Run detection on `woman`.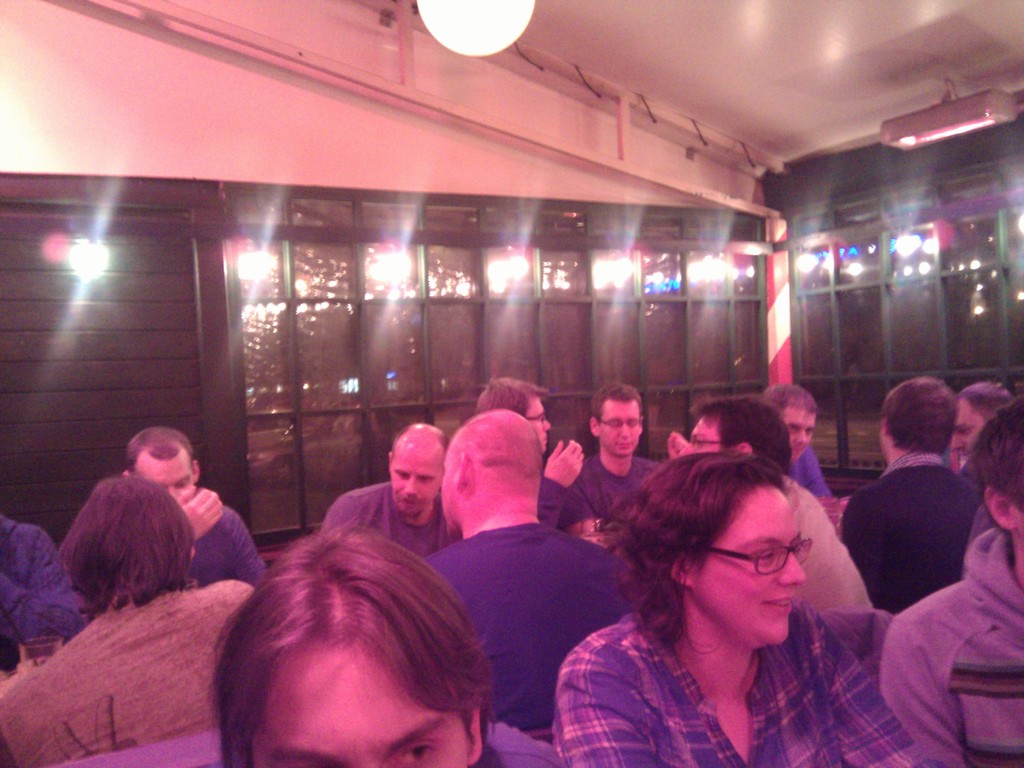
Result: rect(546, 443, 945, 767).
